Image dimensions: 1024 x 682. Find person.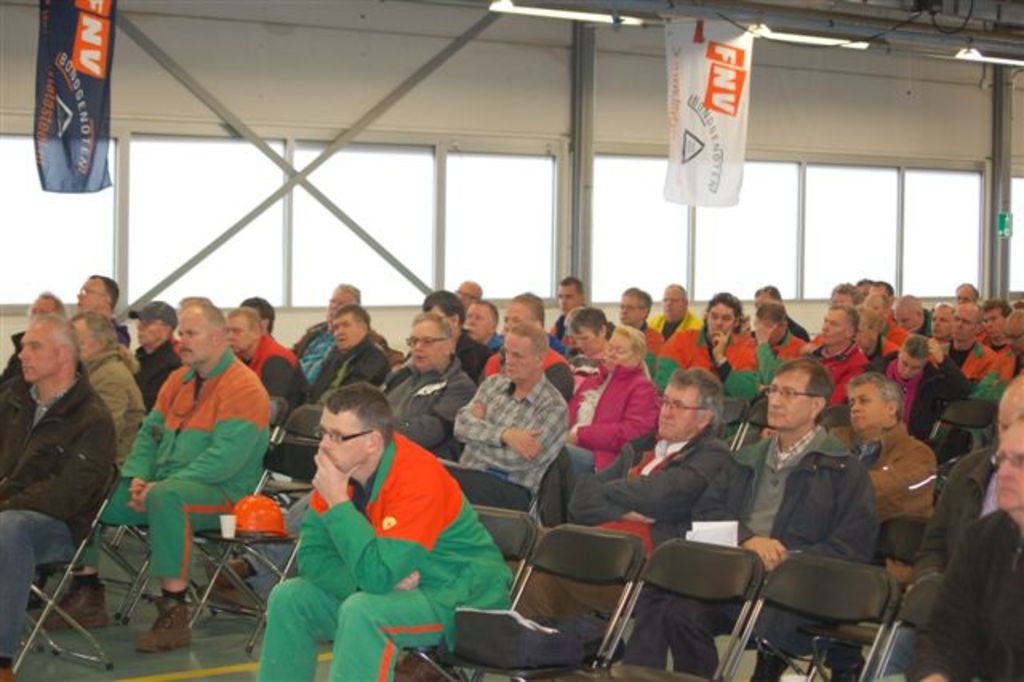
region(446, 319, 574, 498).
